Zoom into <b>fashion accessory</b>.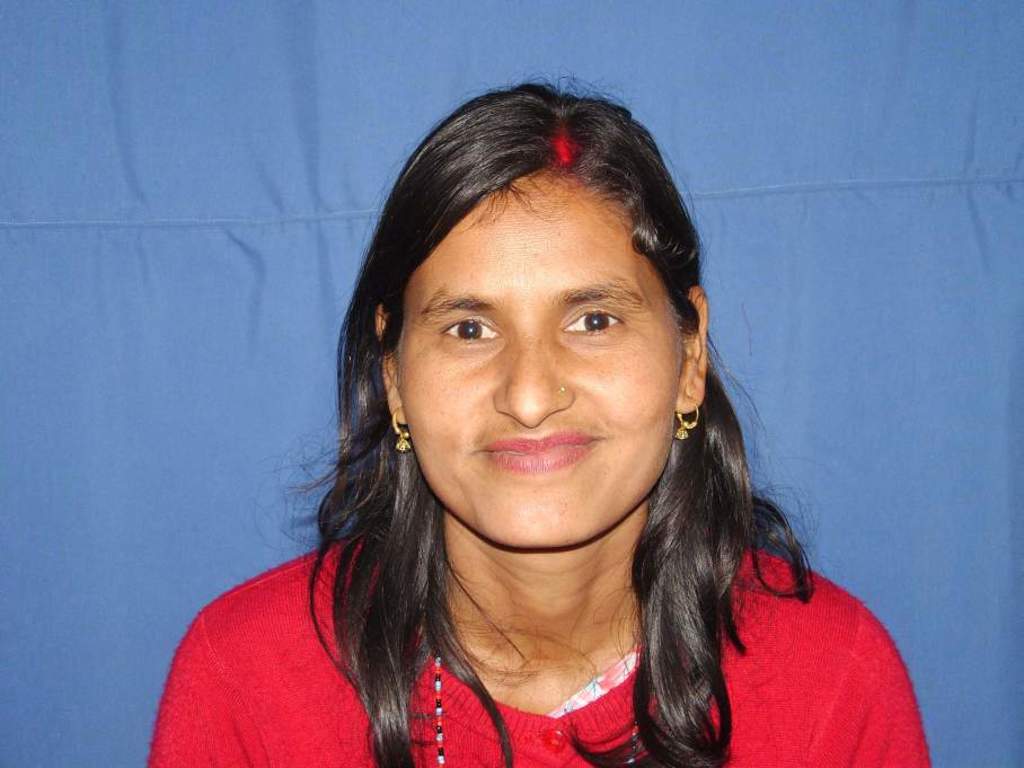
Zoom target: (left=433, top=648, right=646, bottom=767).
